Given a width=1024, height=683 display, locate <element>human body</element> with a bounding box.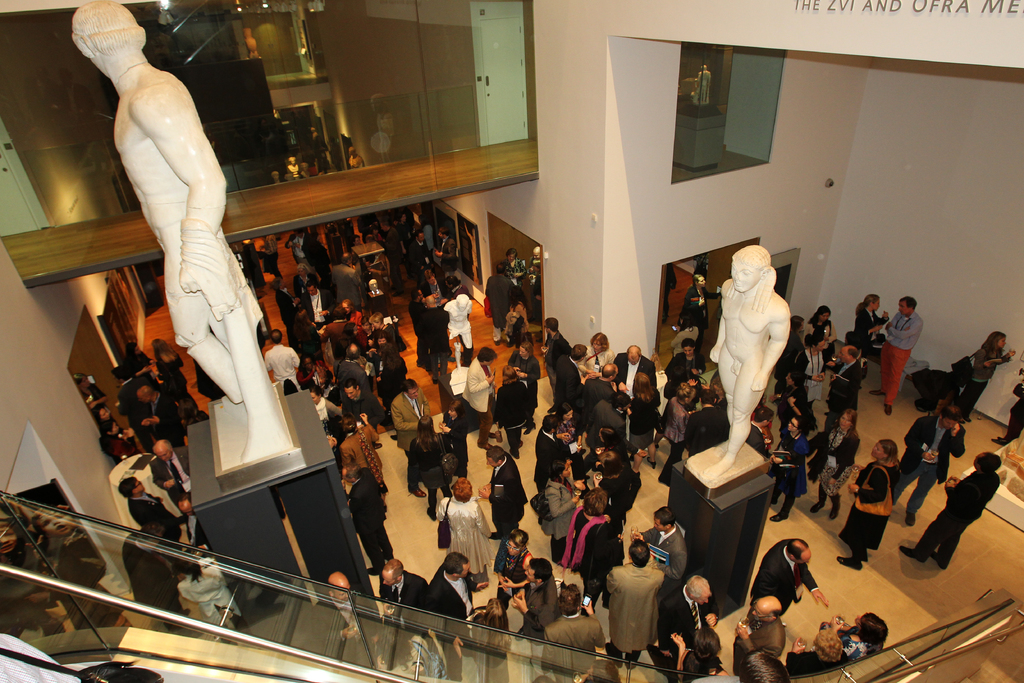
Located: <bbox>158, 431, 189, 512</bbox>.
